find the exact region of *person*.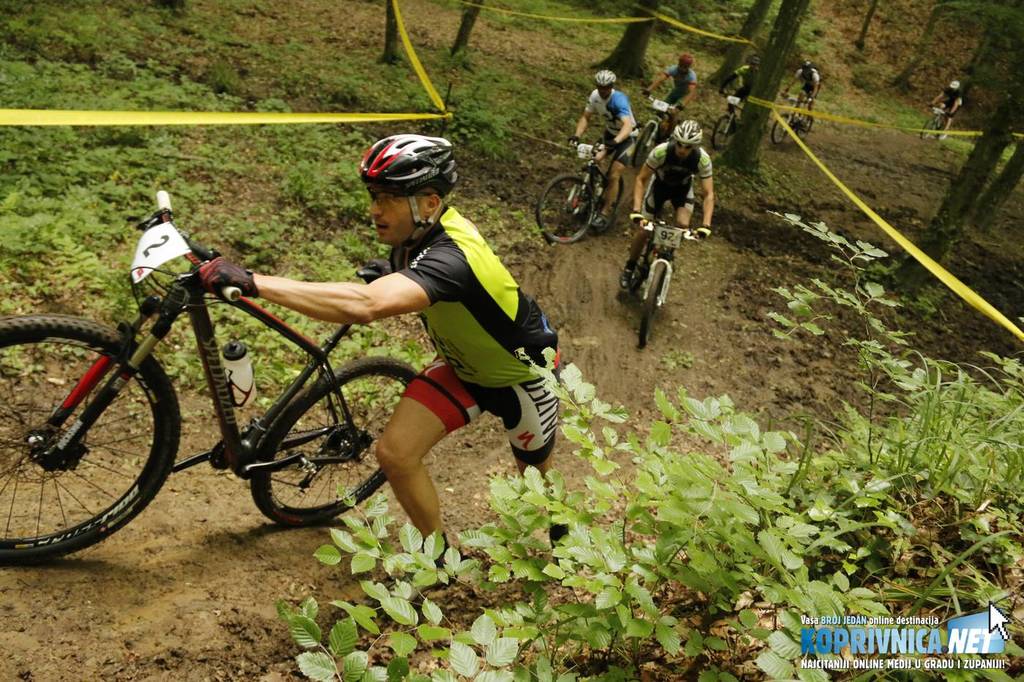
Exact region: bbox=[936, 75, 964, 144].
